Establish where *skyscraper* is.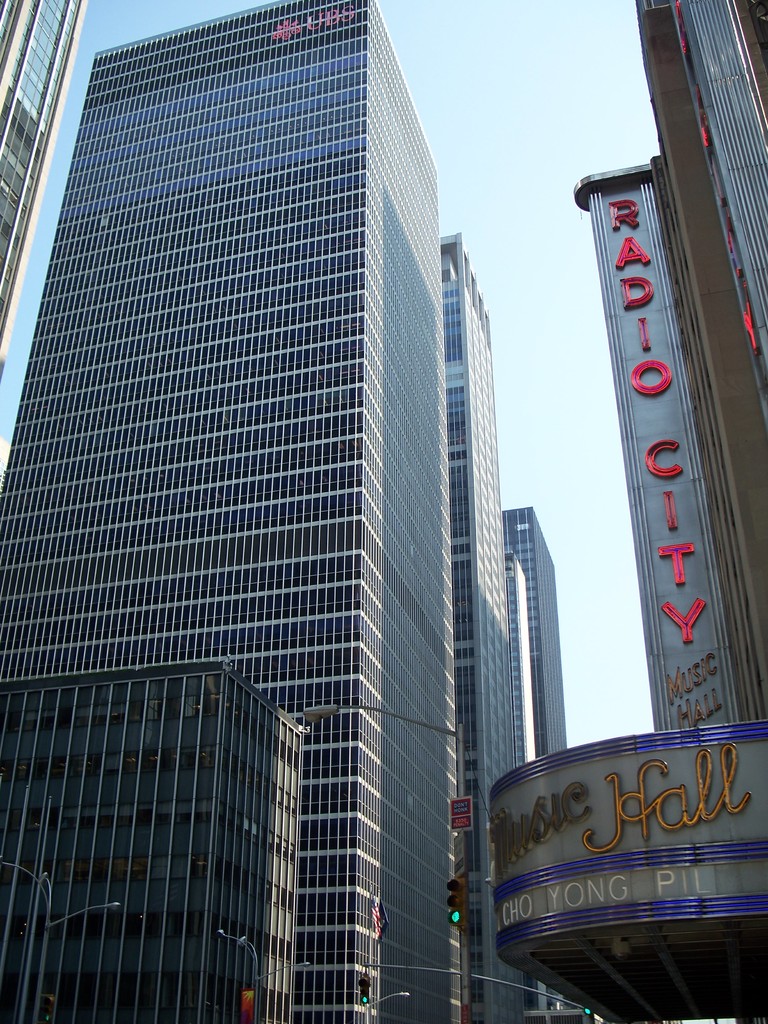
Established at {"left": 474, "top": 0, "right": 767, "bottom": 1023}.
